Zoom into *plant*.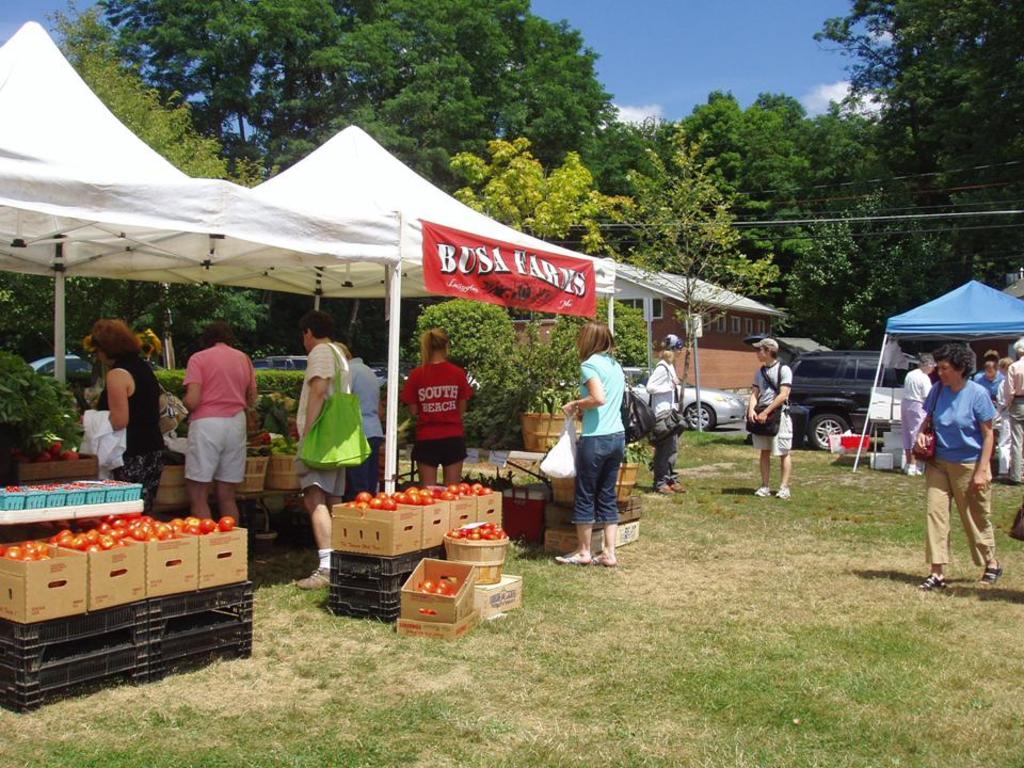
Zoom target: x1=534, y1=305, x2=587, y2=407.
